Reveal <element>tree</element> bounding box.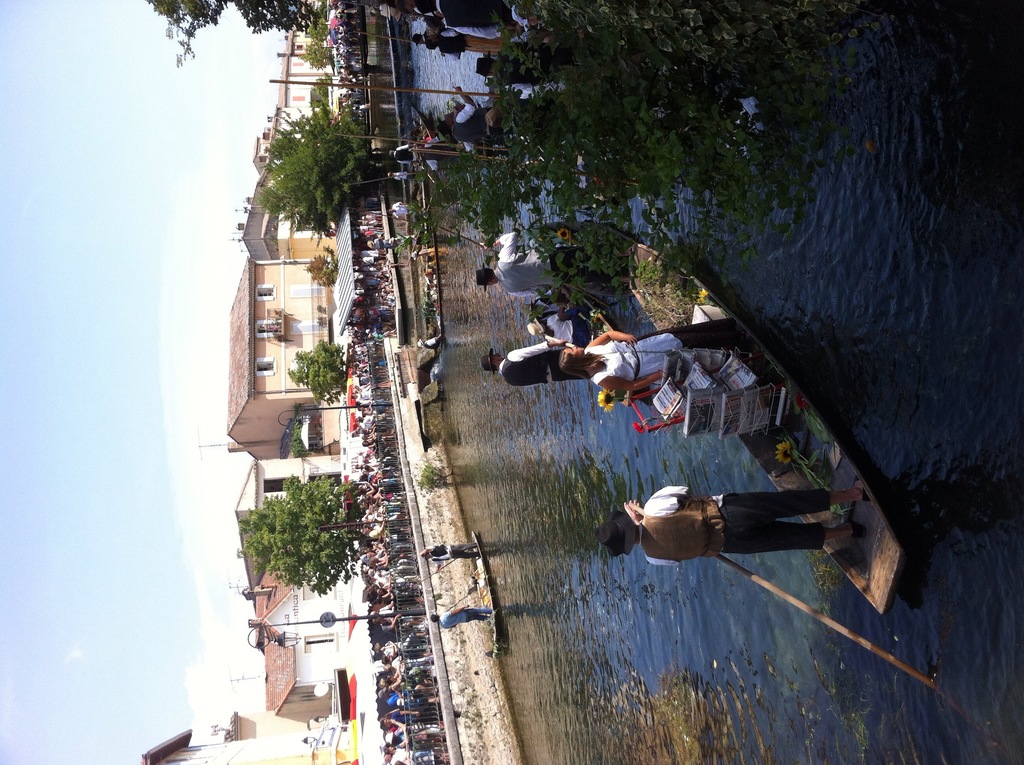
Revealed: region(148, 0, 330, 67).
